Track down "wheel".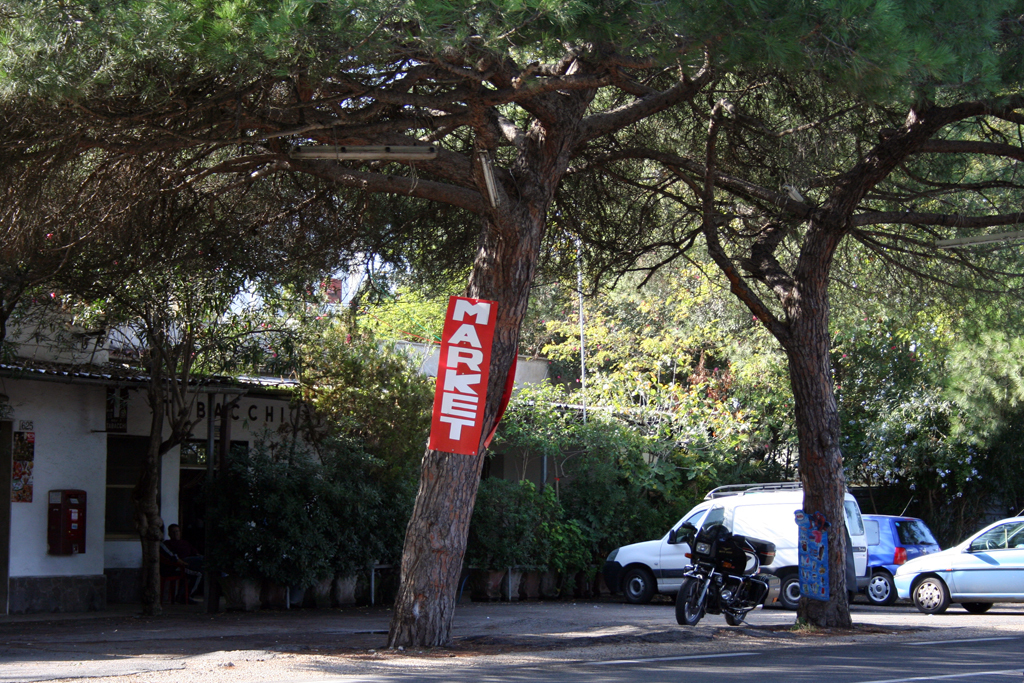
Tracked to (x1=864, y1=571, x2=892, y2=604).
